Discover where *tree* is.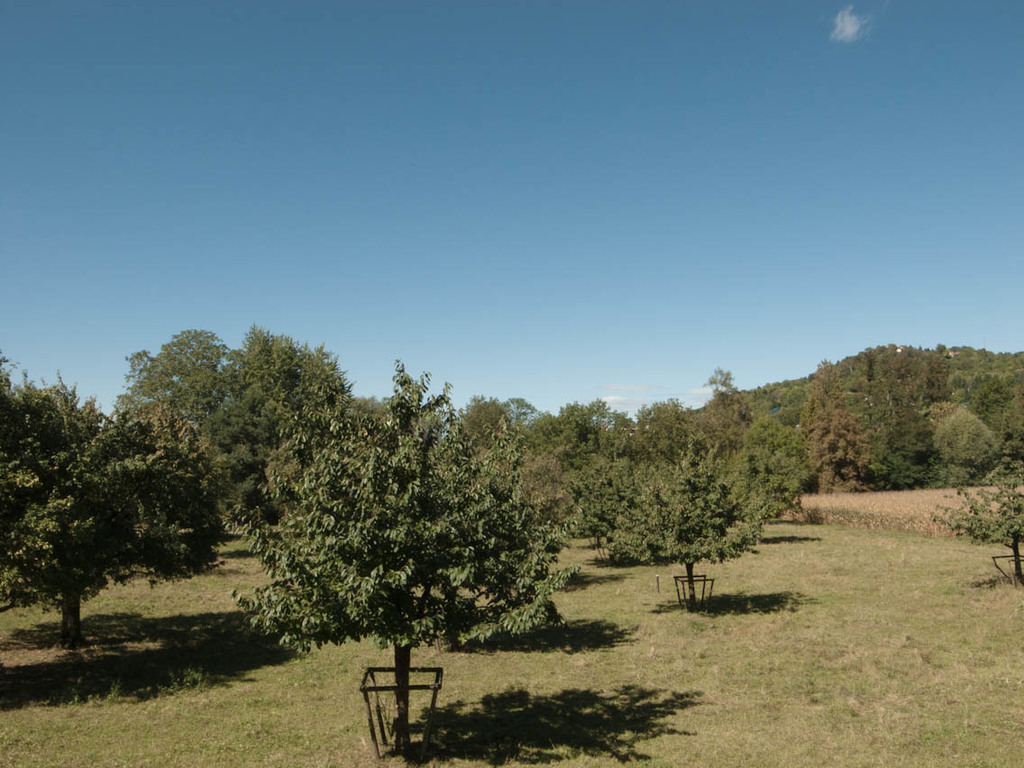
Discovered at bbox=[223, 358, 586, 755].
